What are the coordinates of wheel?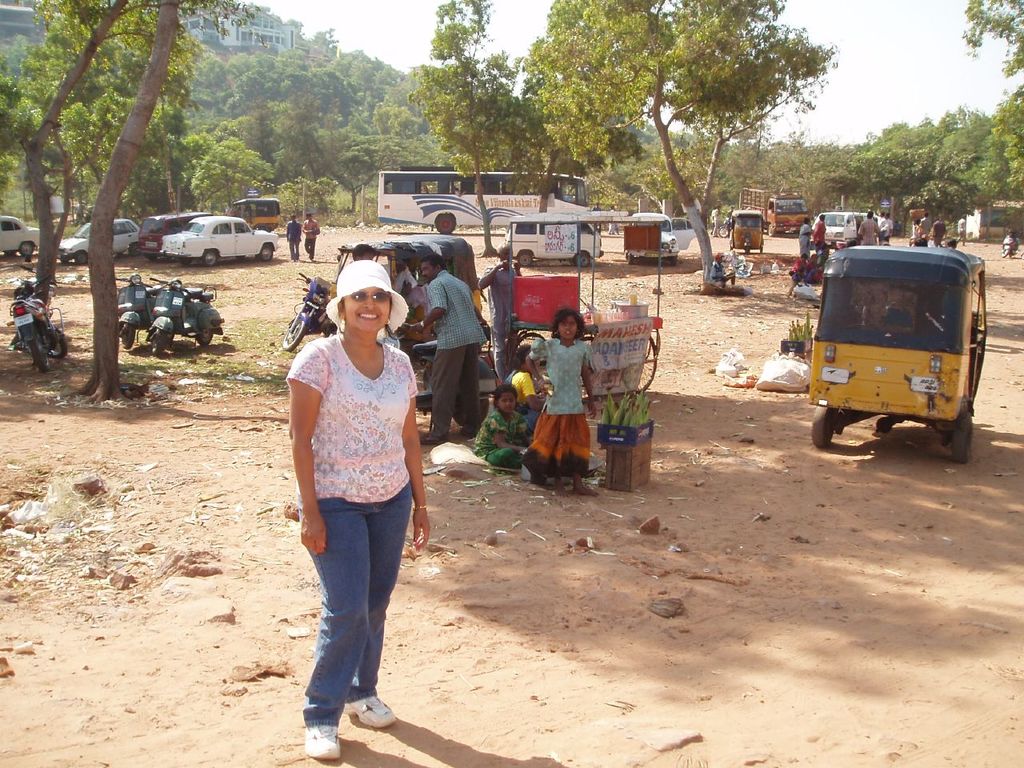
box(949, 412, 973, 464).
